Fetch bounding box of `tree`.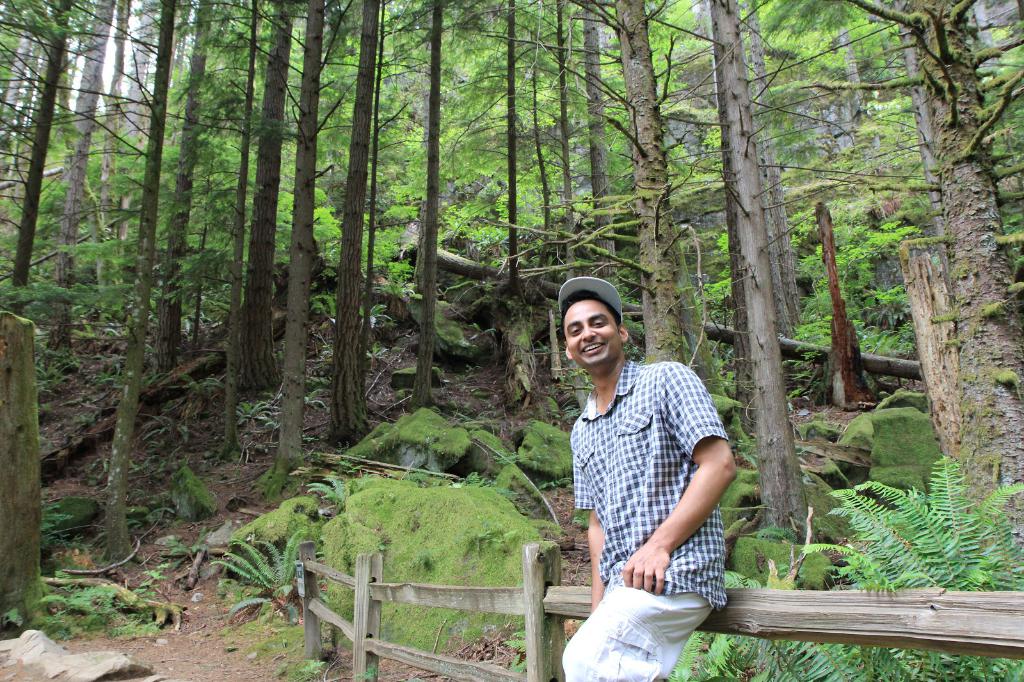
Bbox: box(568, 0, 902, 546).
